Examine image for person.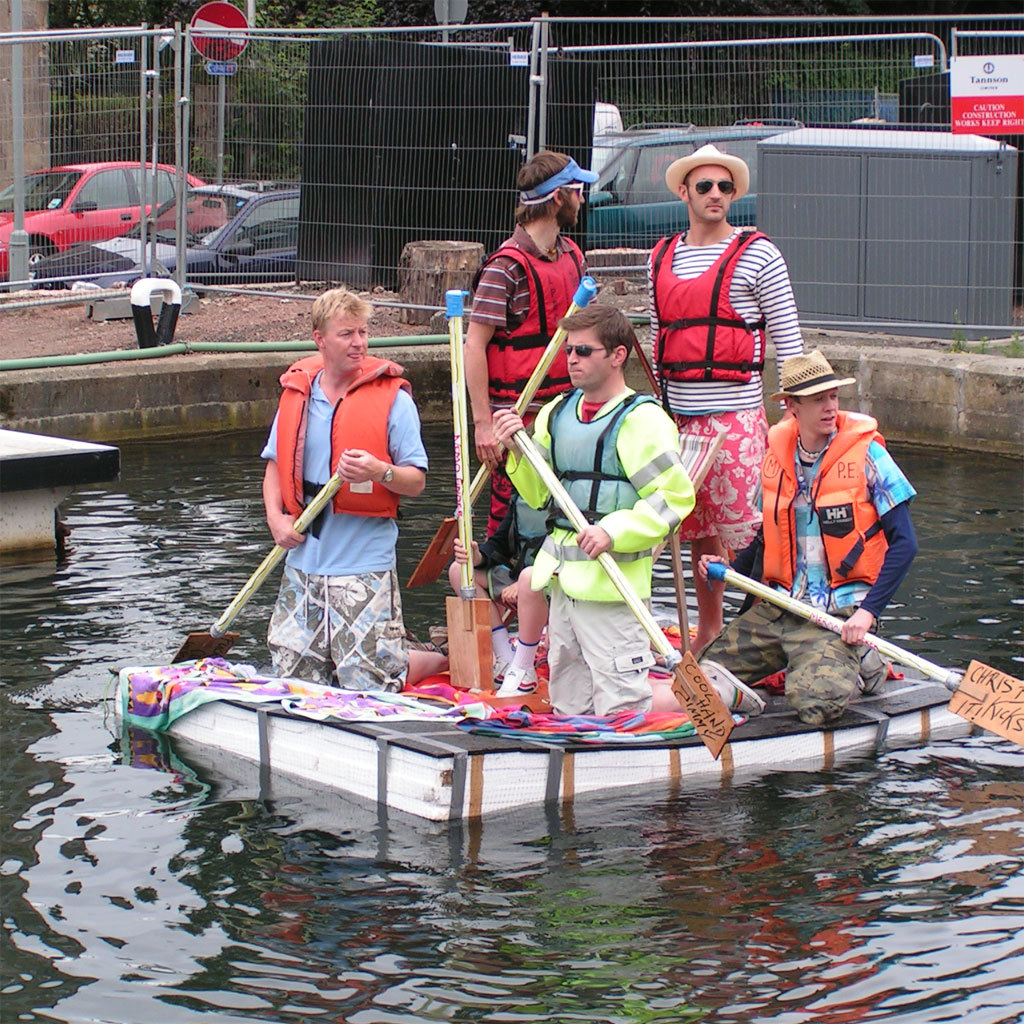
Examination result: 490,298,763,715.
